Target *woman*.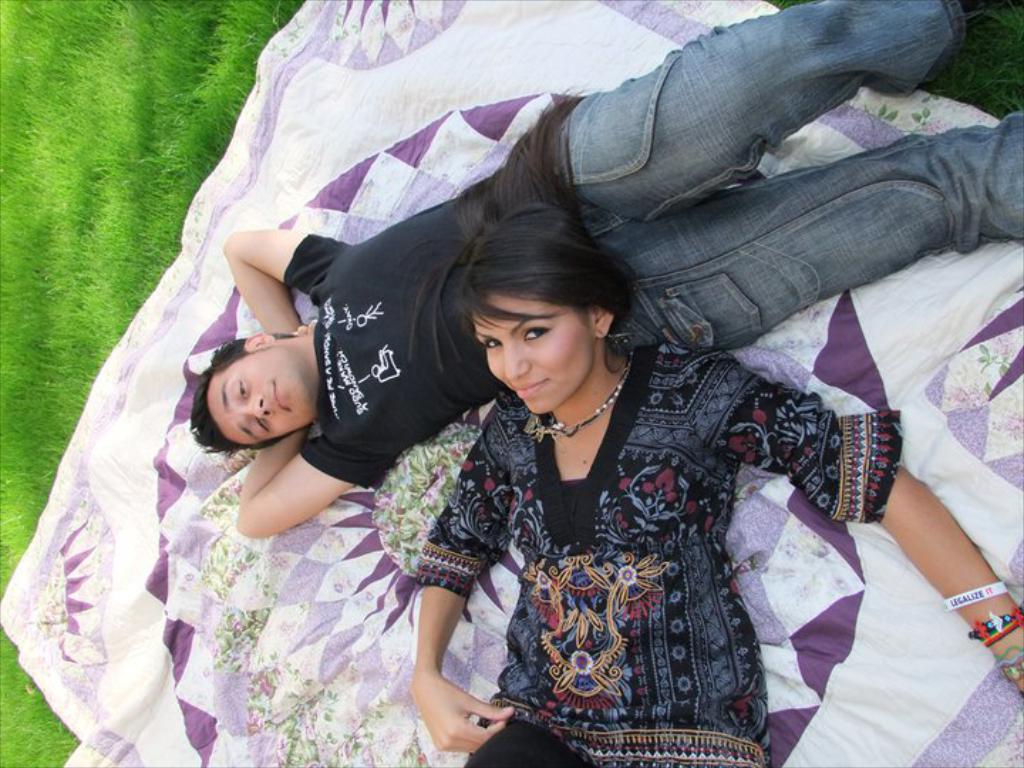
Target region: l=191, t=84, r=833, b=759.
